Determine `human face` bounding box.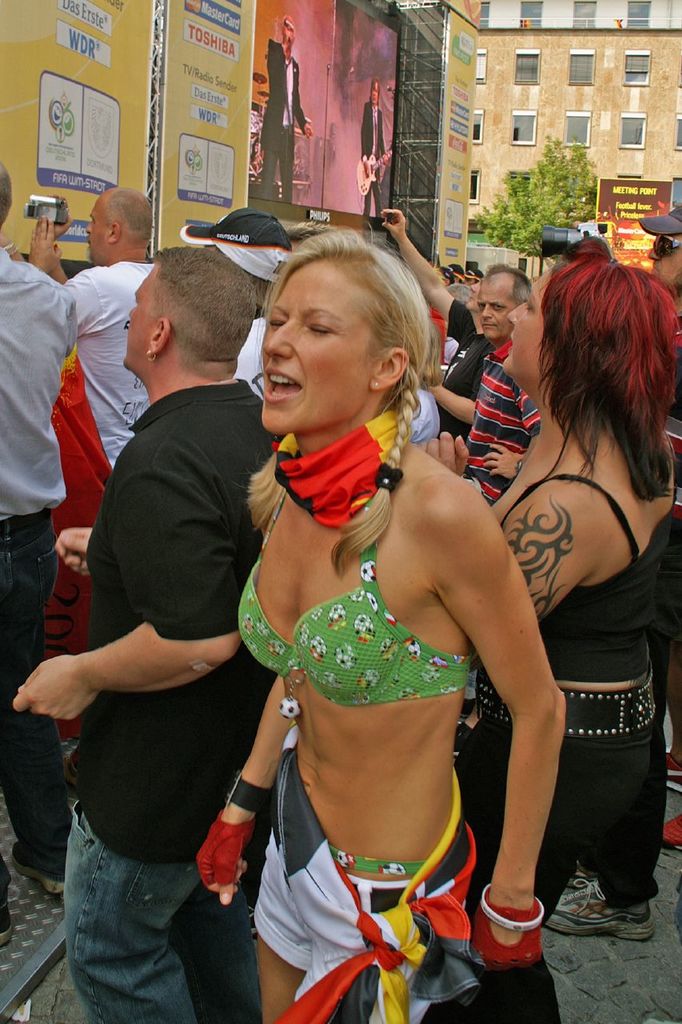
Determined: pyautogui.locateOnScreen(473, 278, 523, 341).
